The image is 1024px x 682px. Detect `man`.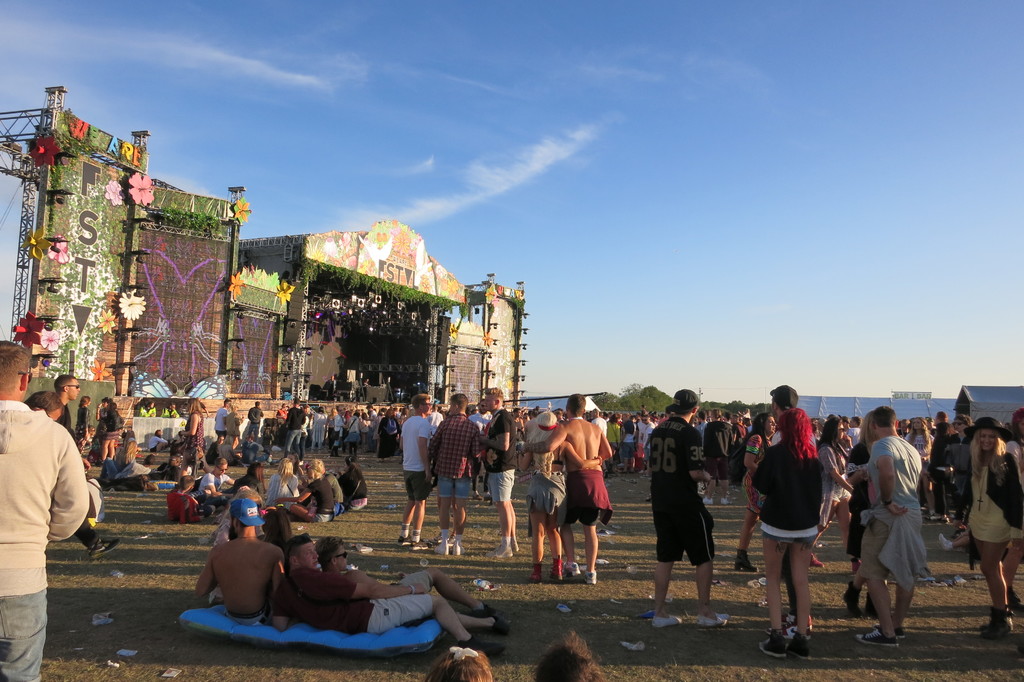
Detection: rect(518, 396, 612, 587).
